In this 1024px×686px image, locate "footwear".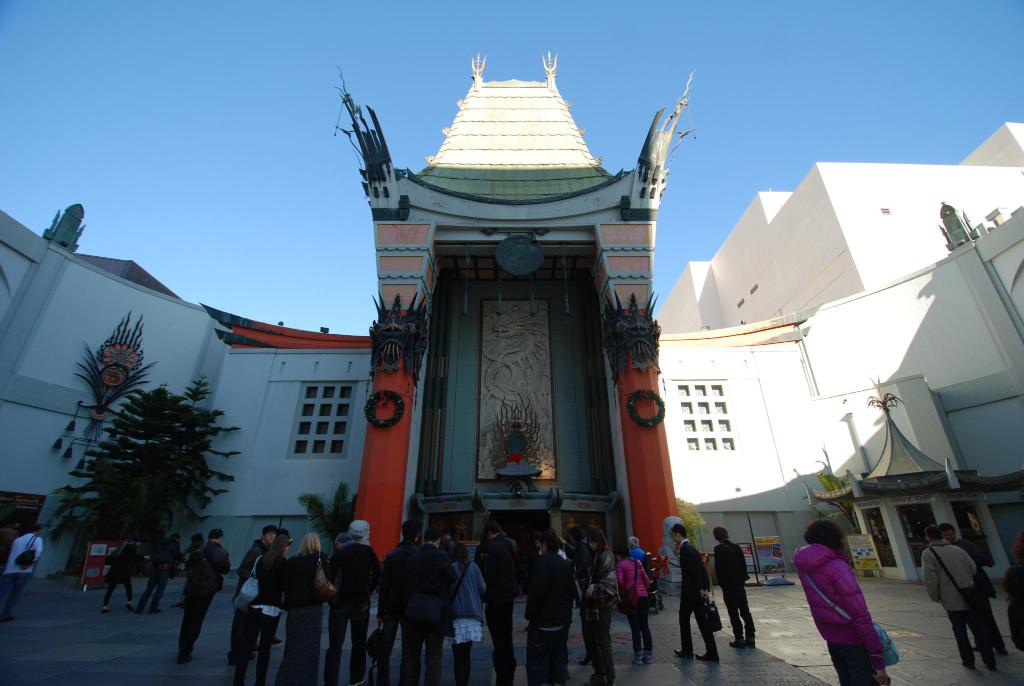
Bounding box: bbox(250, 651, 256, 660).
